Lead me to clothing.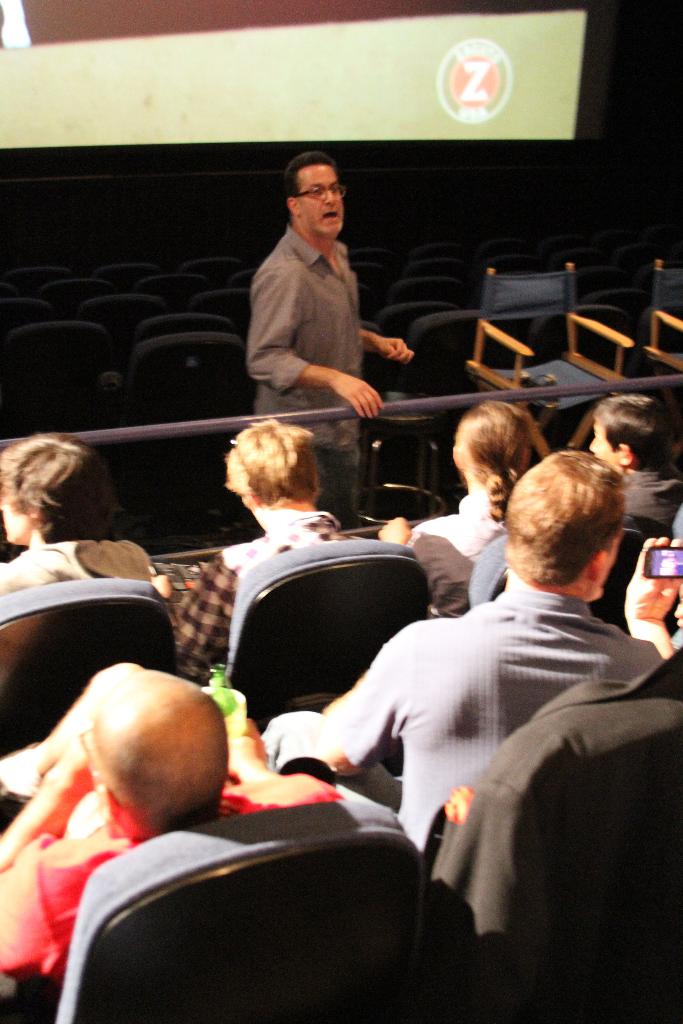
Lead to (0,536,172,581).
